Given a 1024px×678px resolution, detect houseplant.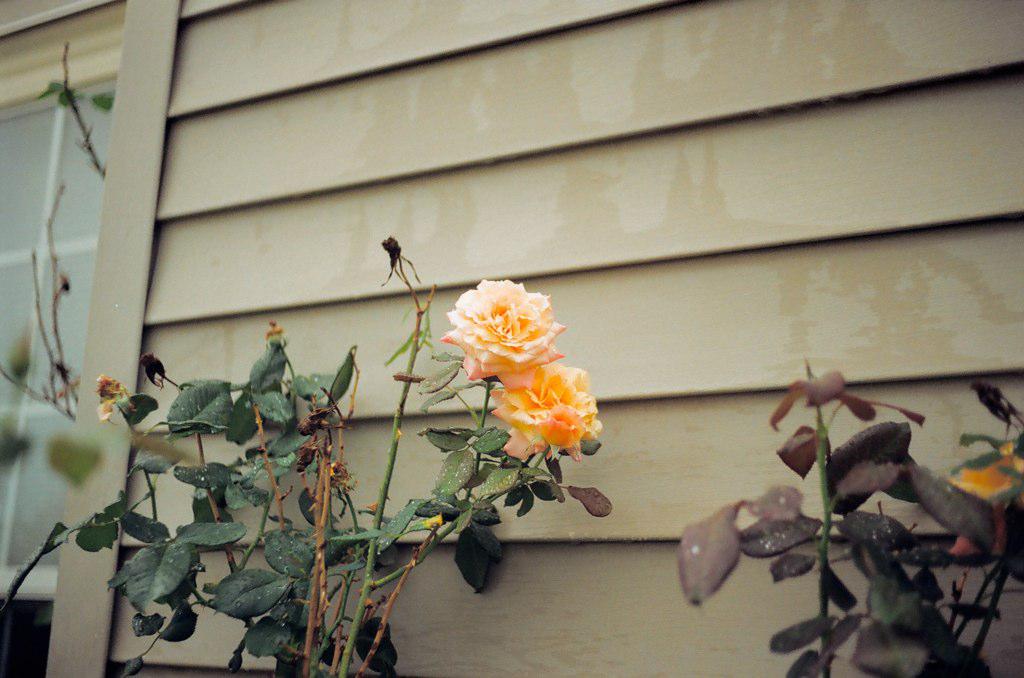
region(0, 232, 615, 677).
